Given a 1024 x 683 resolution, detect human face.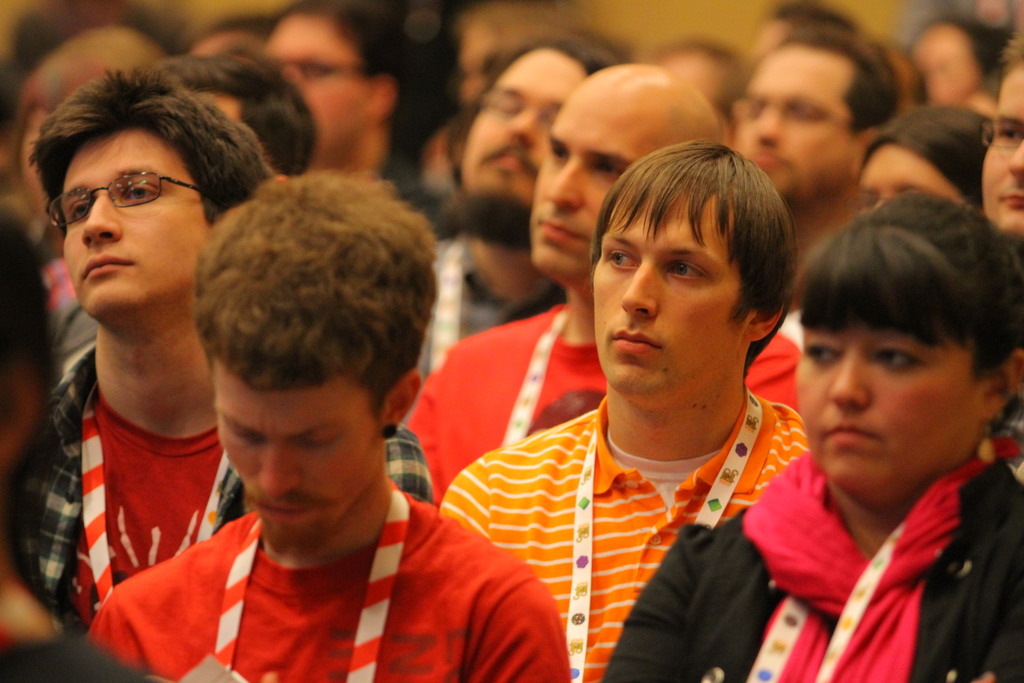
l=790, t=322, r=979, b=488.
